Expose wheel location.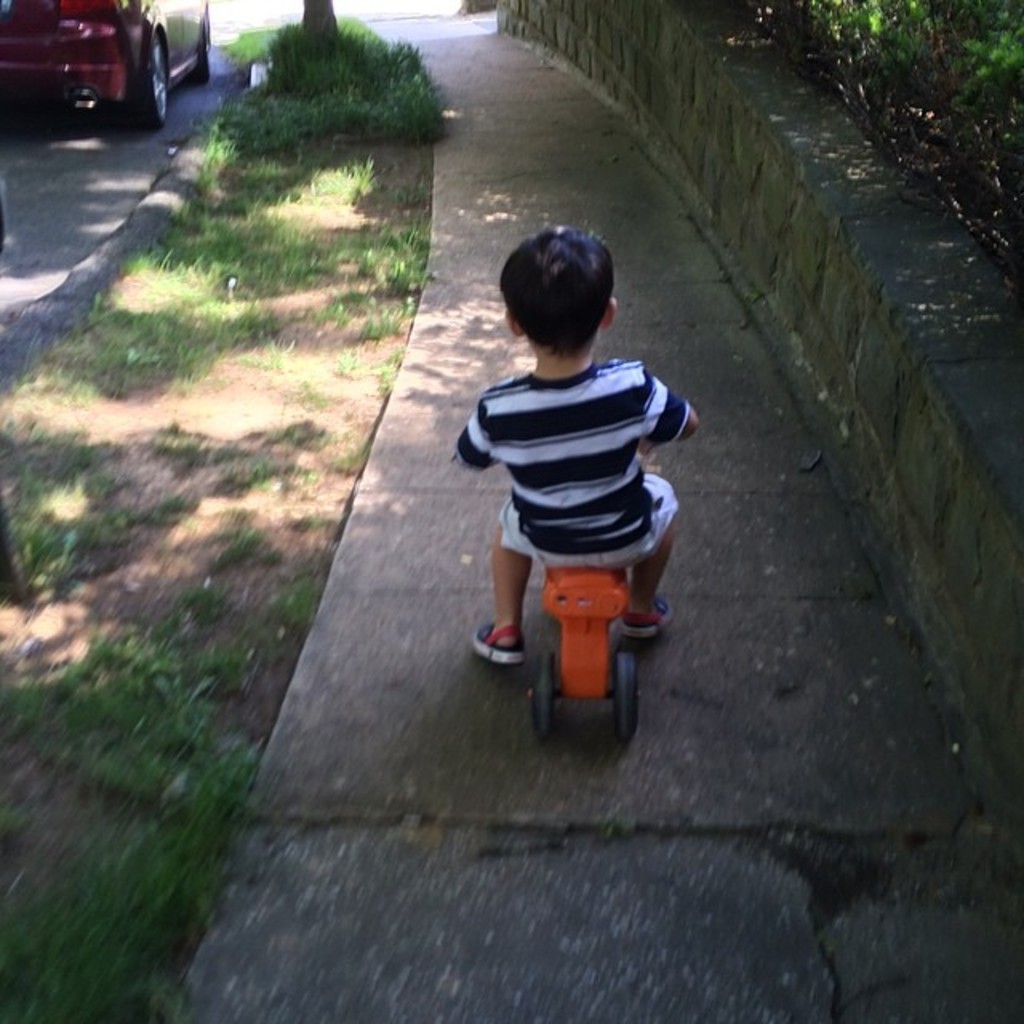
Exposed at BBox(126, 35, 171, 131).
